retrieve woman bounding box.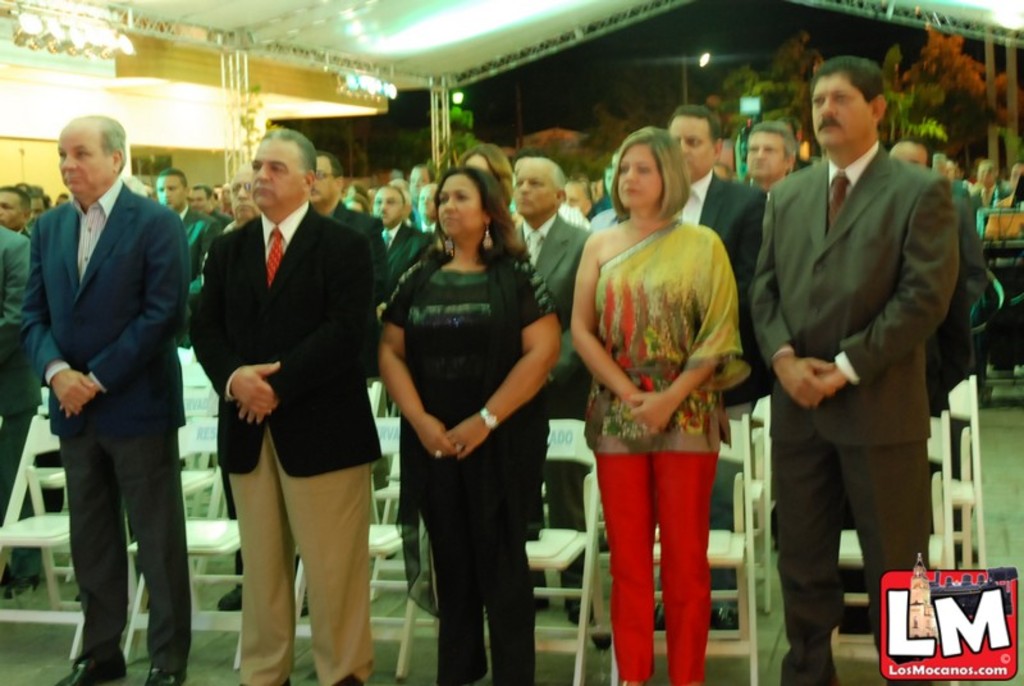
Bounding box: Rect(463, 138, 515, 212).
